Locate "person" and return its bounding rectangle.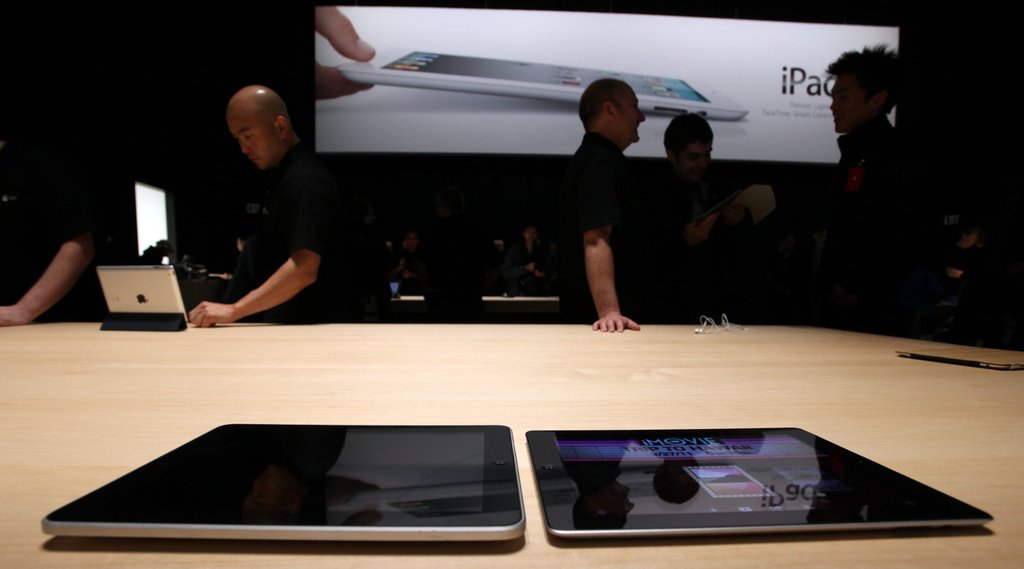
<region>643, 112, 761, 333</region>.
